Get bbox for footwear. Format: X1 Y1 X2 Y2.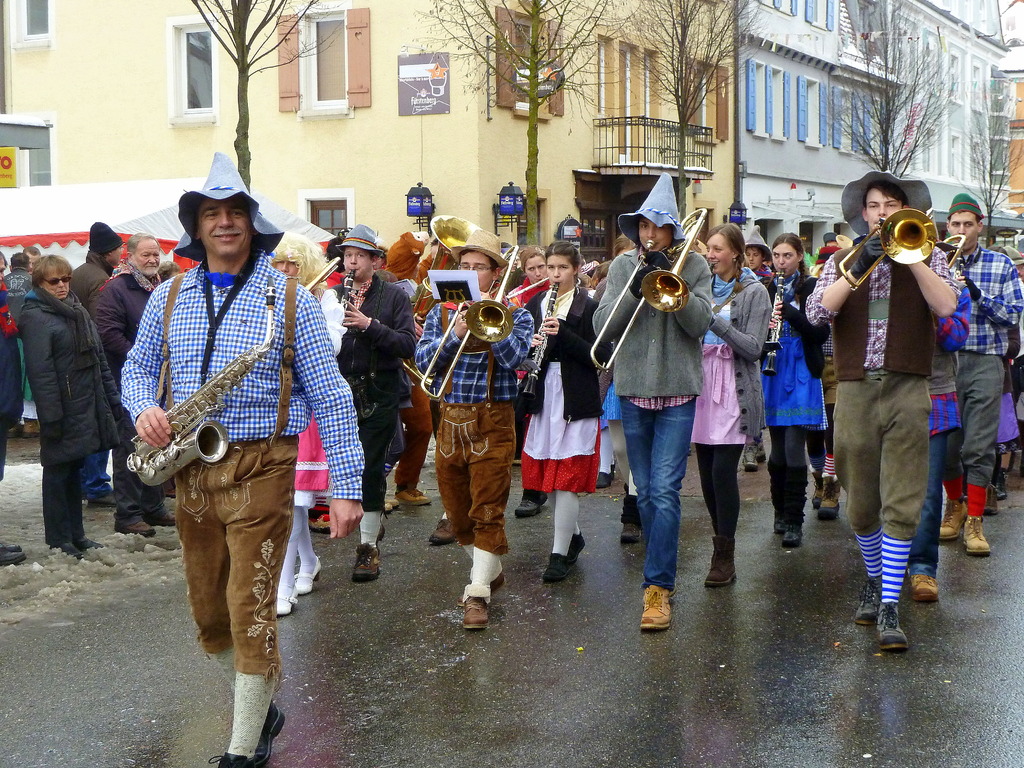
962 513 993 561.
